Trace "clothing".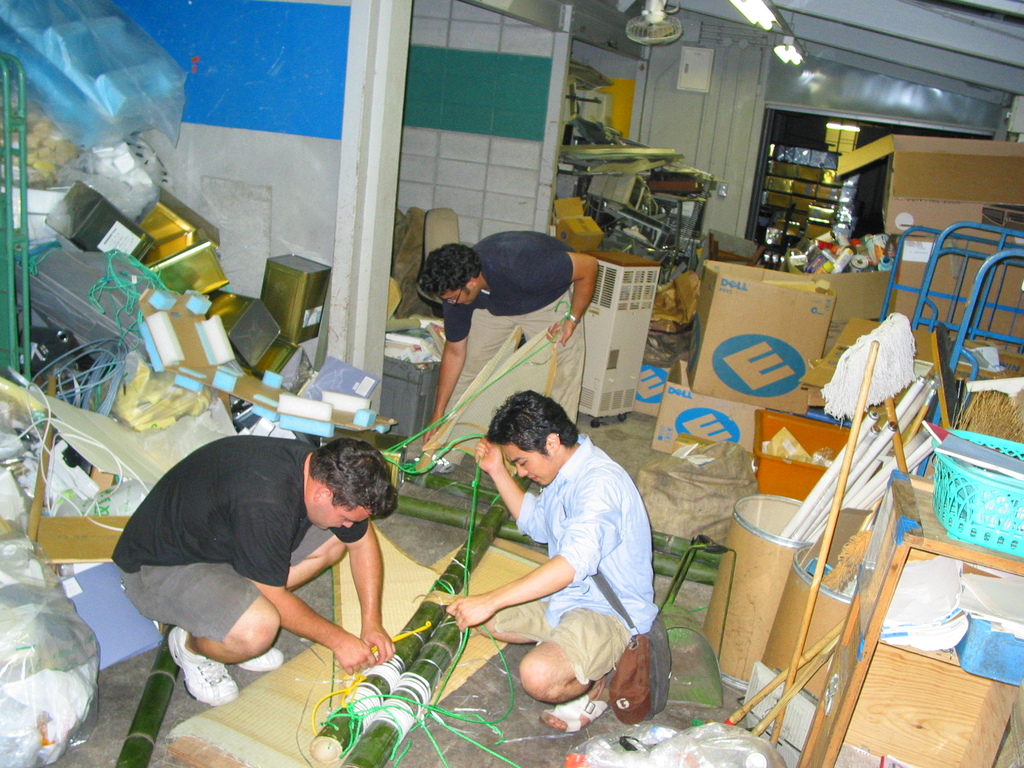
Traced to {"x1": 117, "y1": 434, "x2": 377, "y2": 640}.
